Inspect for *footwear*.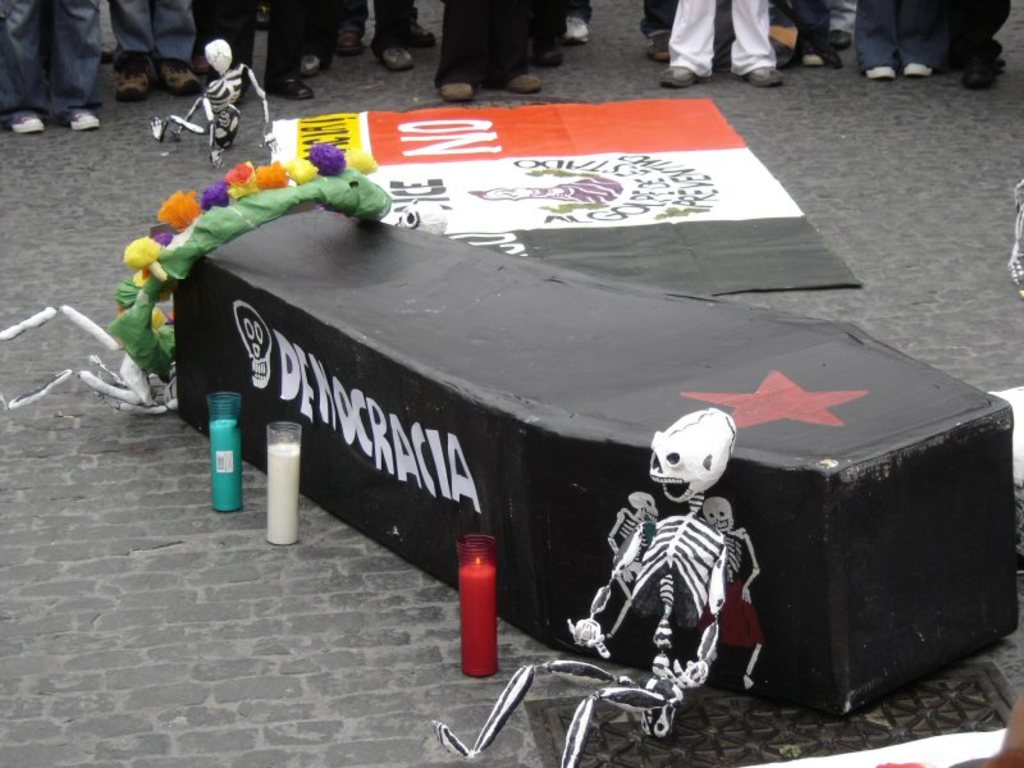
Inspection: (x1=861, y1=64, x2=895, y2=79).
